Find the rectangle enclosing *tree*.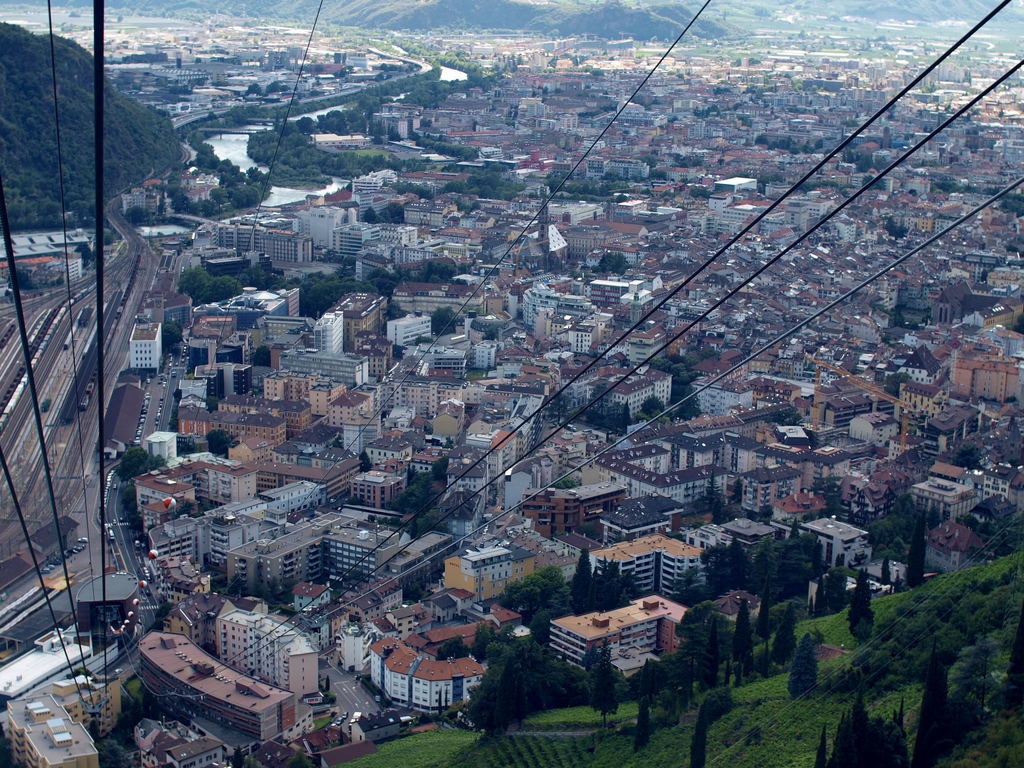
<bbox>168, 186, 212, 216</bbox>.
